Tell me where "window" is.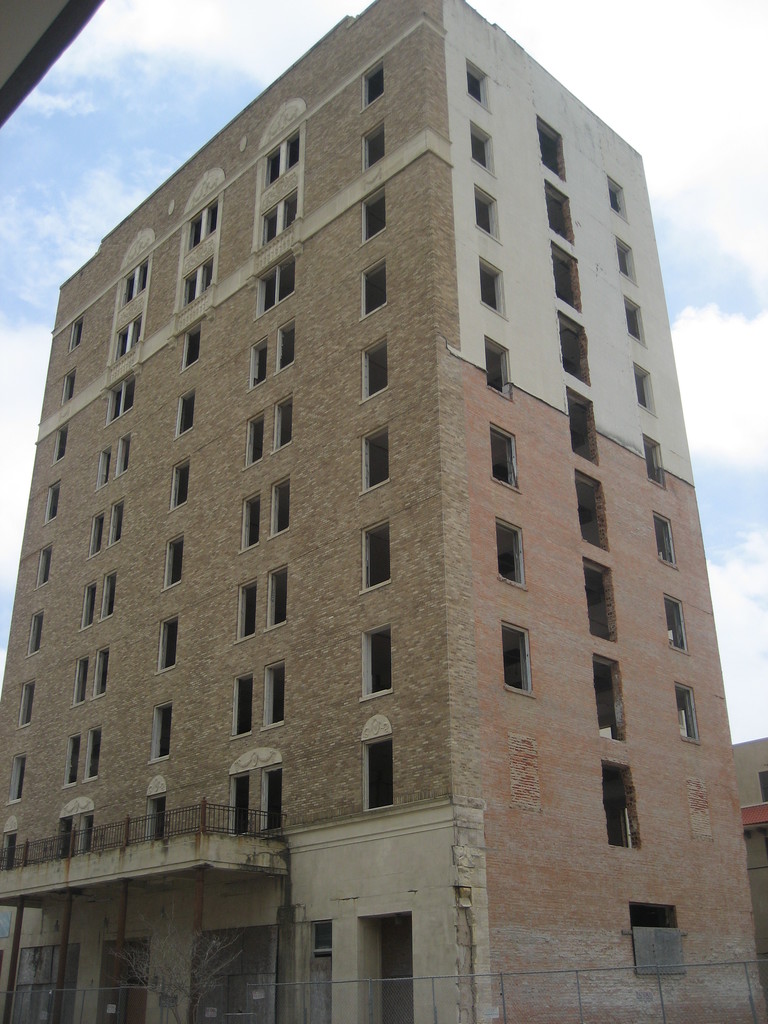
"window" is at bbox=(148, 699, 172, 764).
